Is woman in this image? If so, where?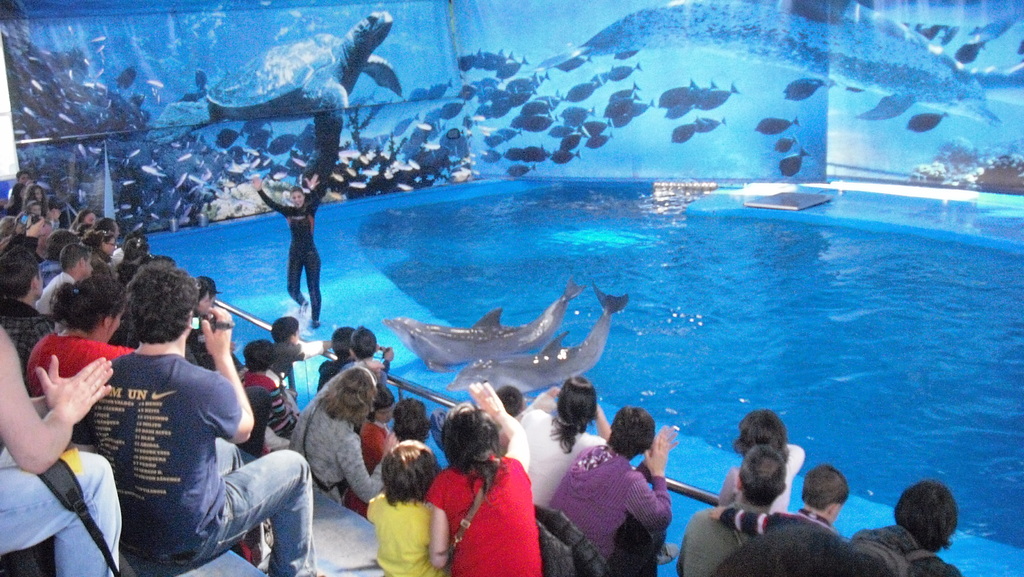
Yes, at 15:172:33:183.
